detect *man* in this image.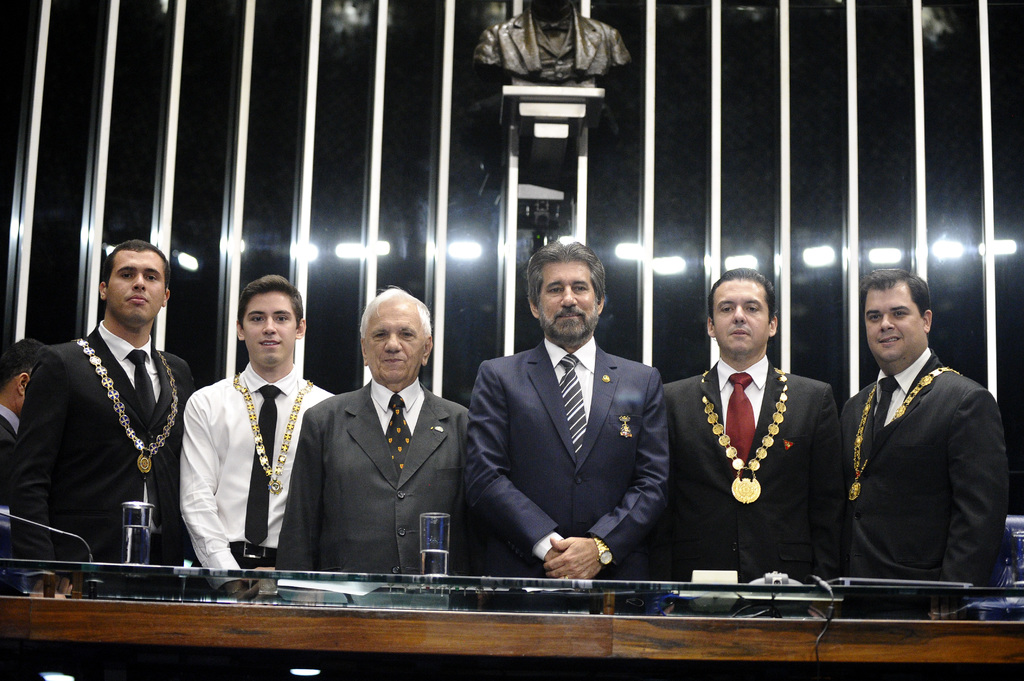
Detection: [823, 256, 1004, 627].
